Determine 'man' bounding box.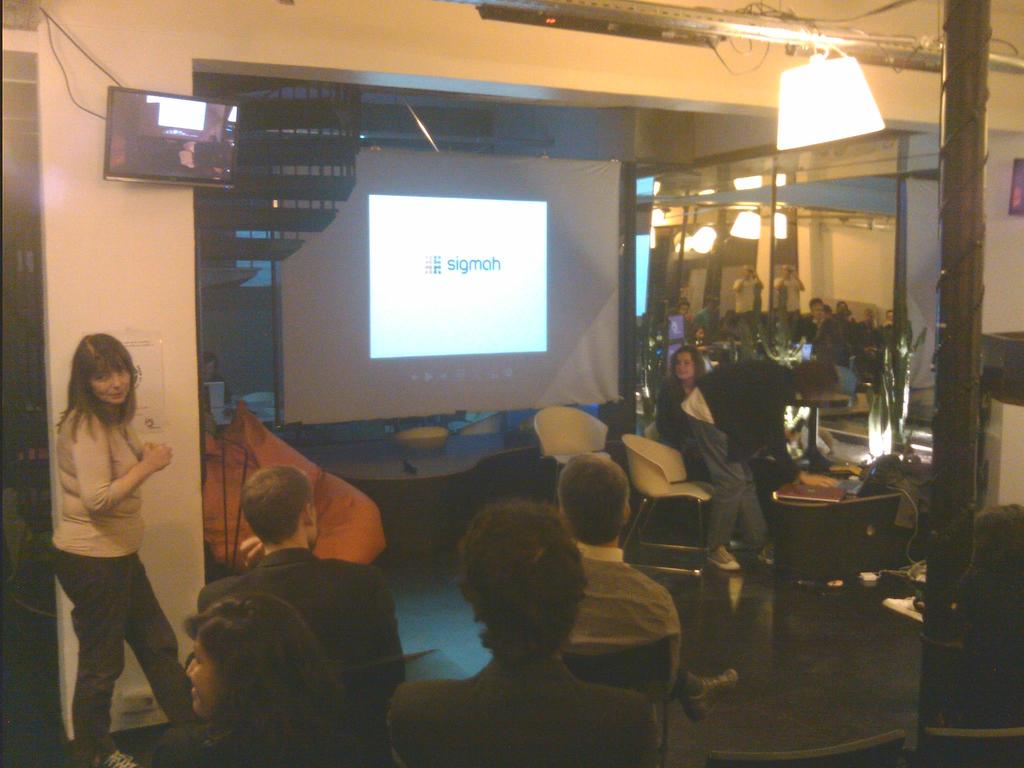
Determined: {"x1": 773, "y1": 262, "x2": 803, "y2": 309}.
